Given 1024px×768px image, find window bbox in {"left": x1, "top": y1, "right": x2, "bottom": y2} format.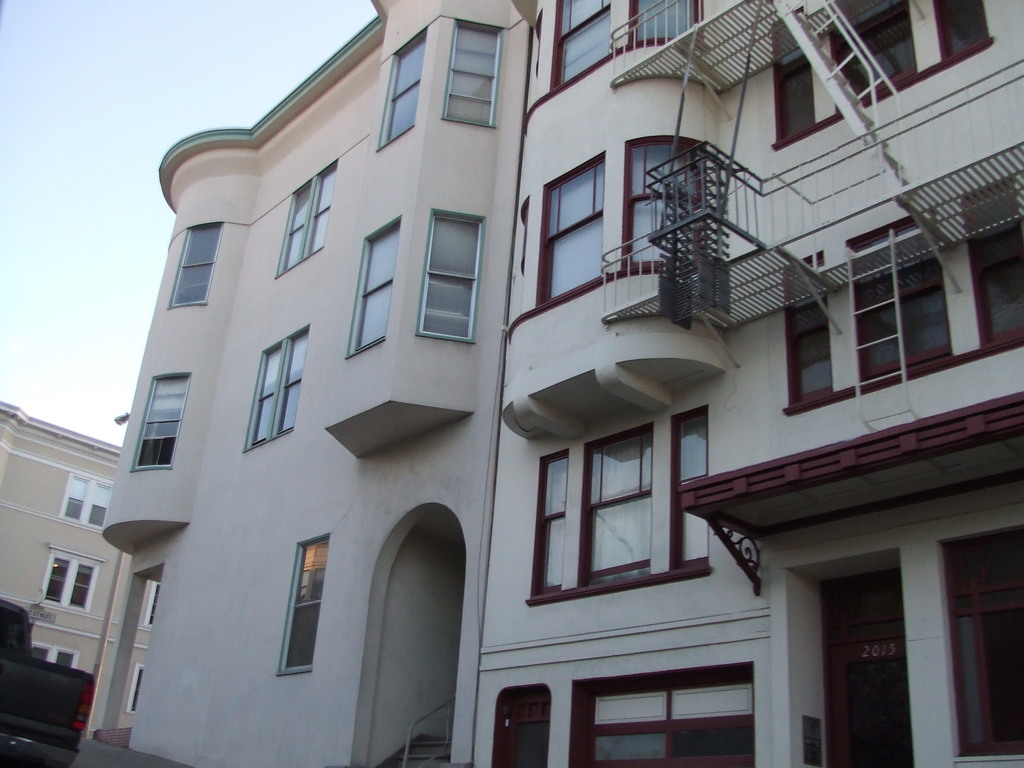
{"left": 843, "top": 167, "right": 1023, "bottom": 385}.
